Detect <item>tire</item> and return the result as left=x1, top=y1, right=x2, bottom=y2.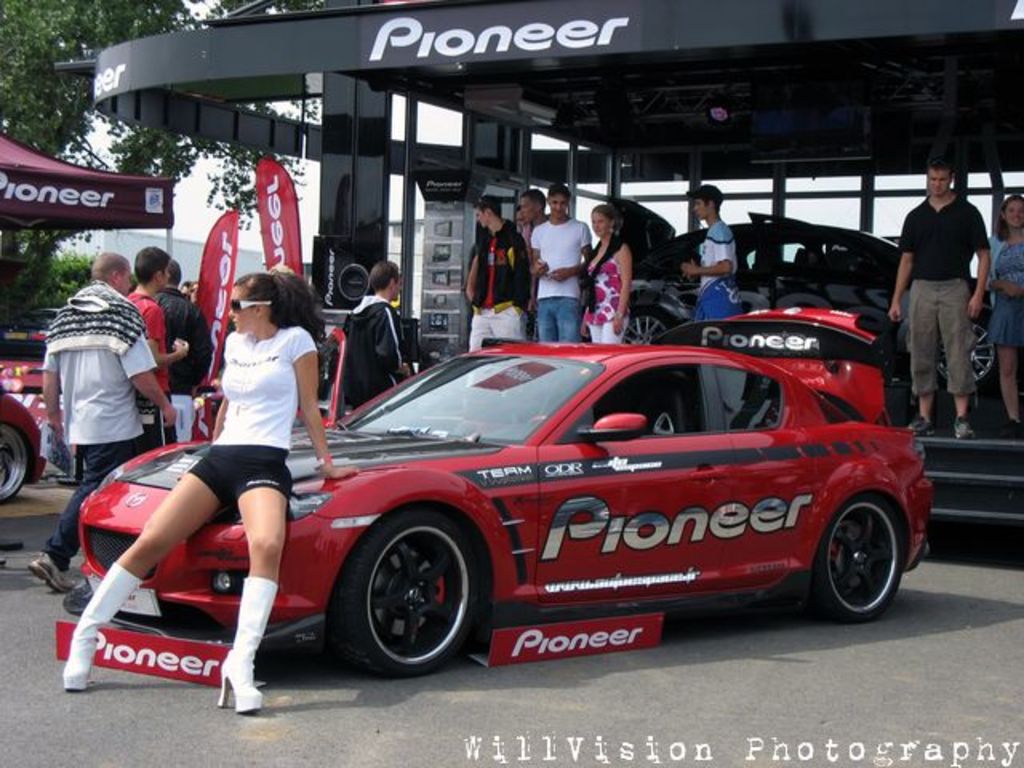
left=622, top=307, right=670, bottom=346.
